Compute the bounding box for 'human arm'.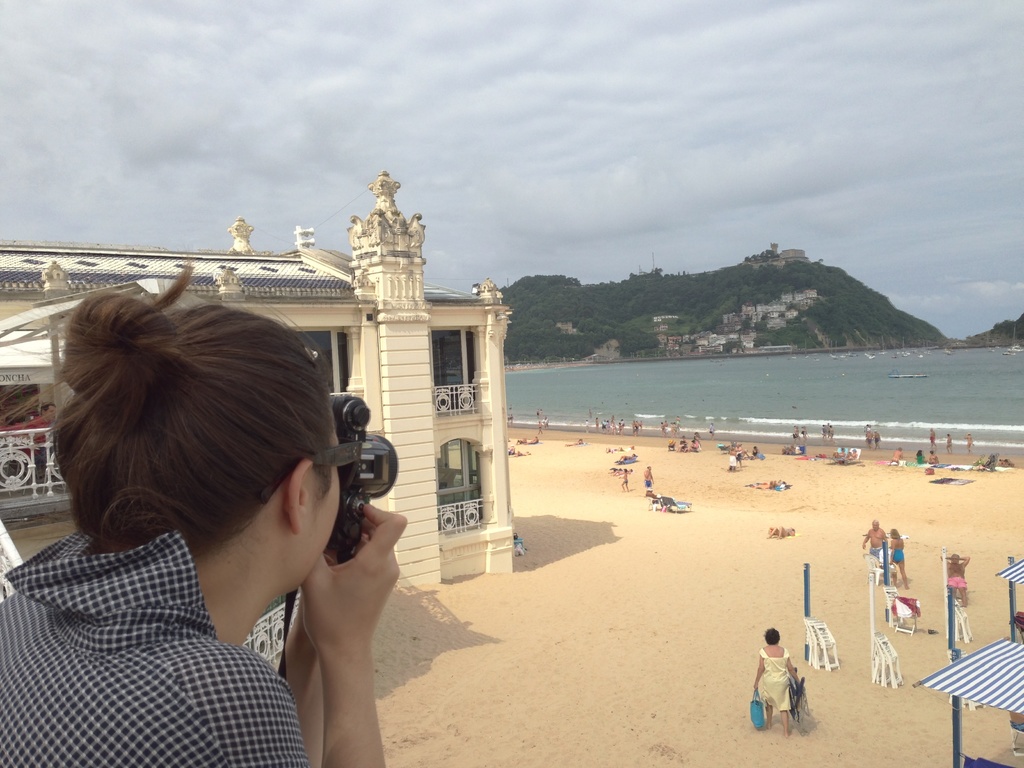
pyautogui.locateOnScreen(753, 650, 765, 693).
